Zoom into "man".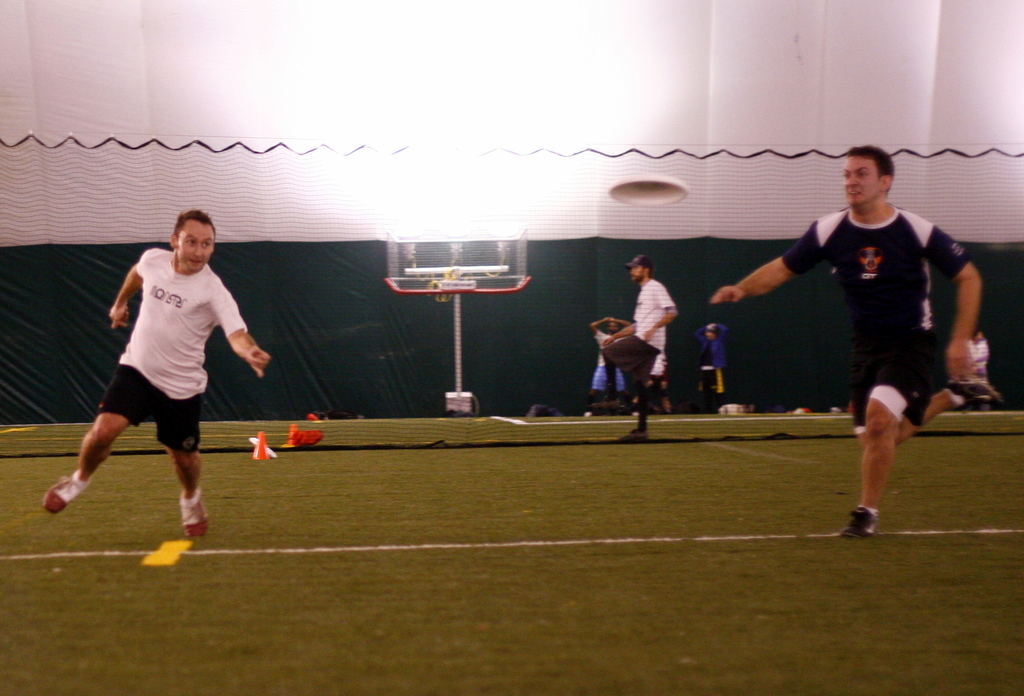
Zoom target: [708, 143, 982, 542].
